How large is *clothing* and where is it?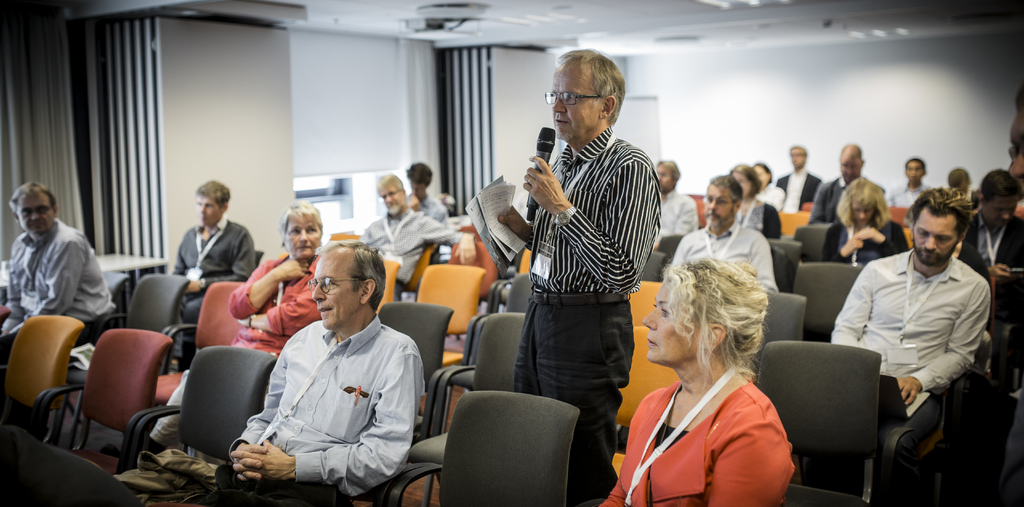
Bounding box: [809,169,886,229].
